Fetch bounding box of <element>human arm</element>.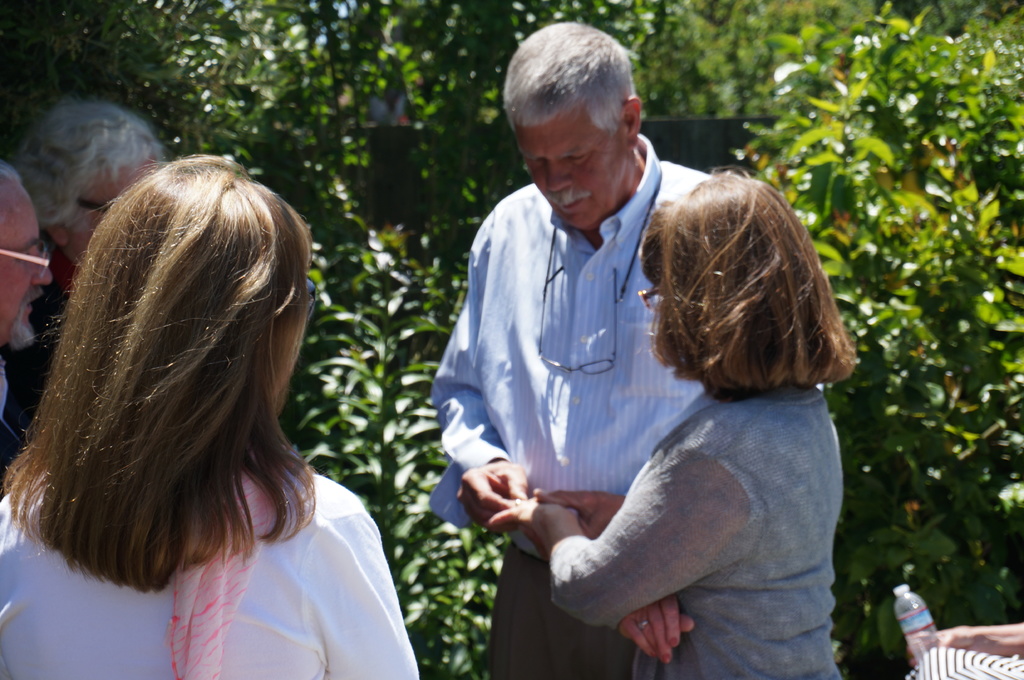
Bbox: <bbox>536, 486, 636, 541</bbox>.
